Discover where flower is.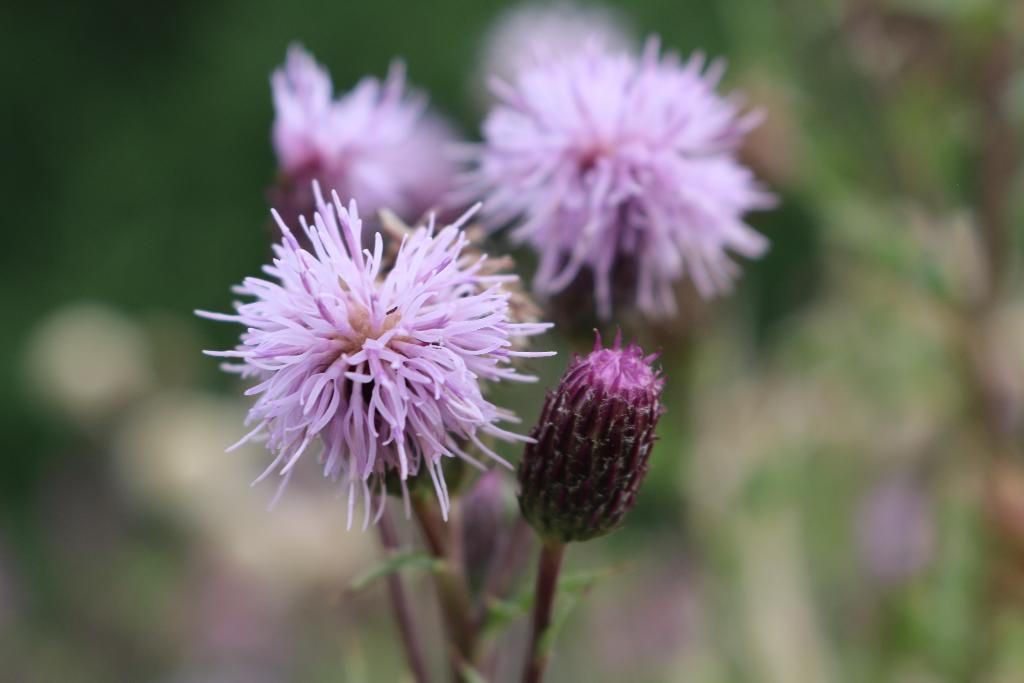
Discovered at [left=520, top=330, right=662, bottom=547].
